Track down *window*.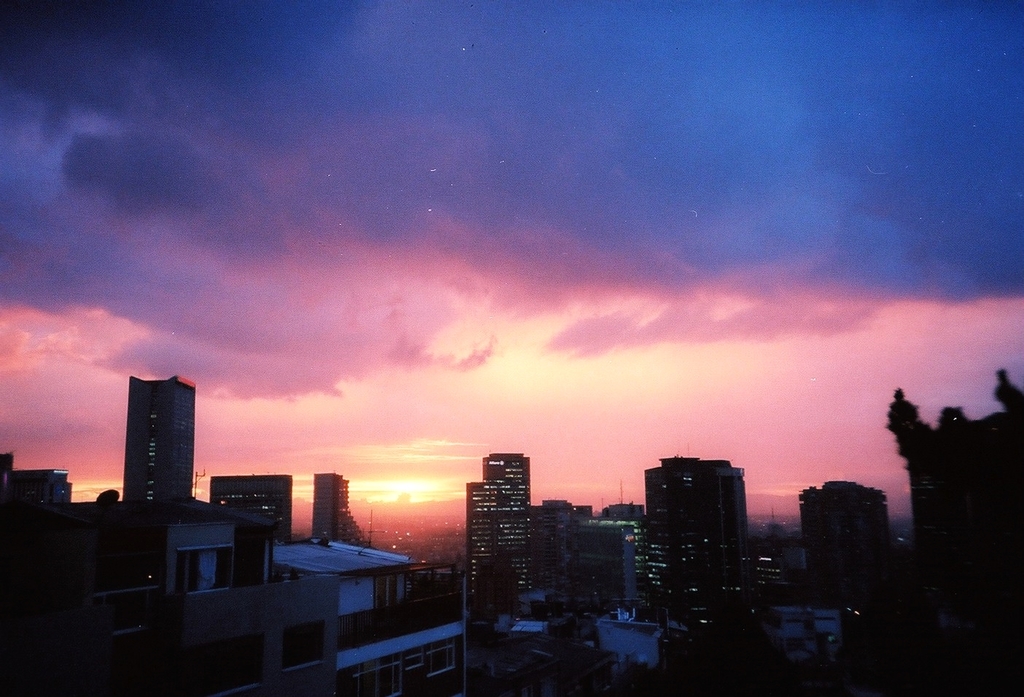
Tracked to box(422, 635, 458, 675).
